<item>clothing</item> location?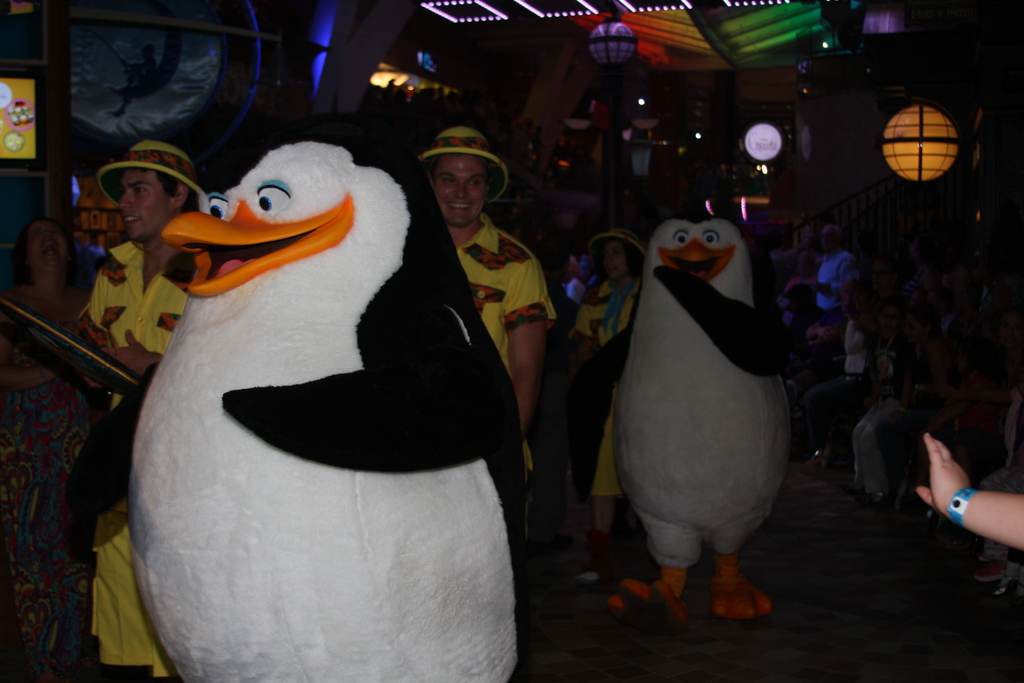
Rect(803, 321, 867, 447)
